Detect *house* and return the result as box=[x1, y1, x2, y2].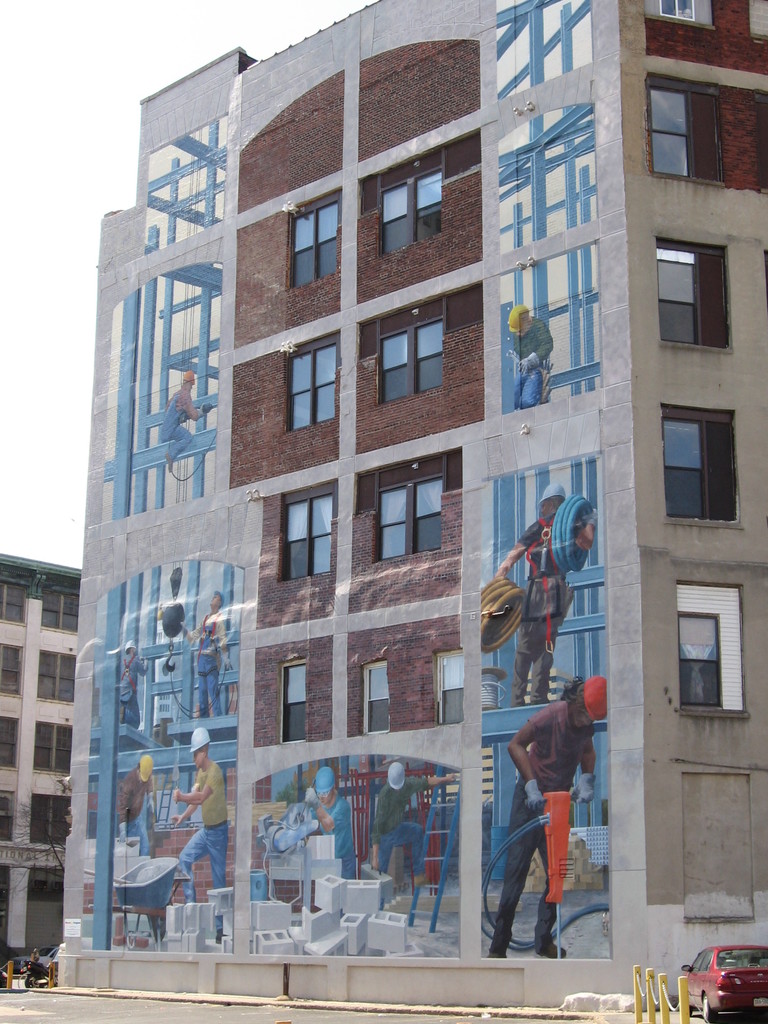
box=[0, 557, 77, 993].
